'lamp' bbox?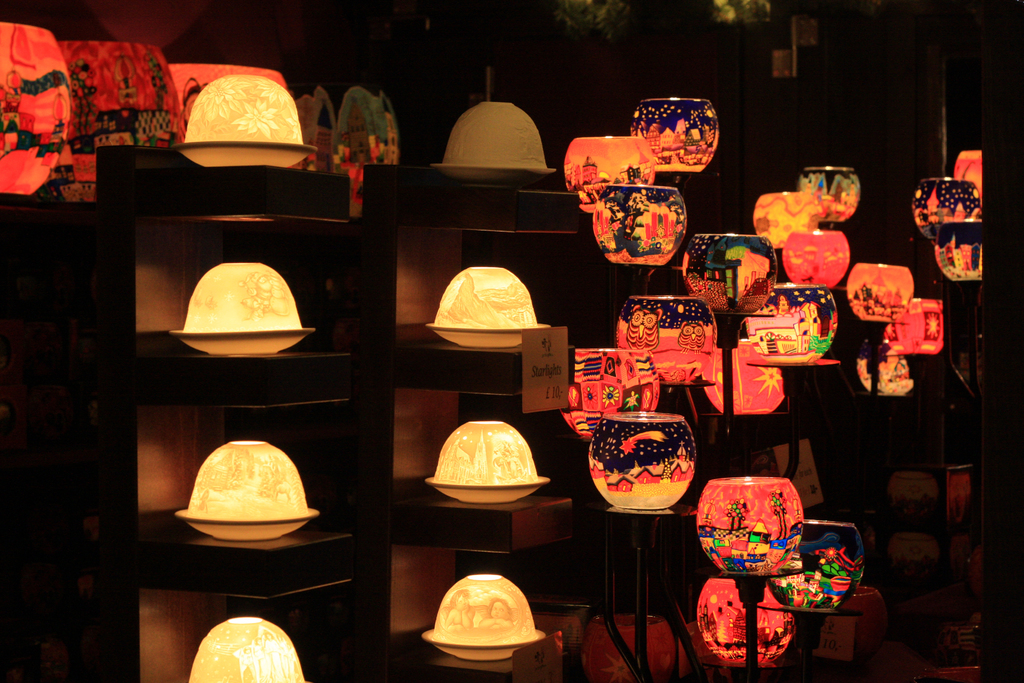
{"left": 436, "top": 100, "right": 557, "bottom": 188}
